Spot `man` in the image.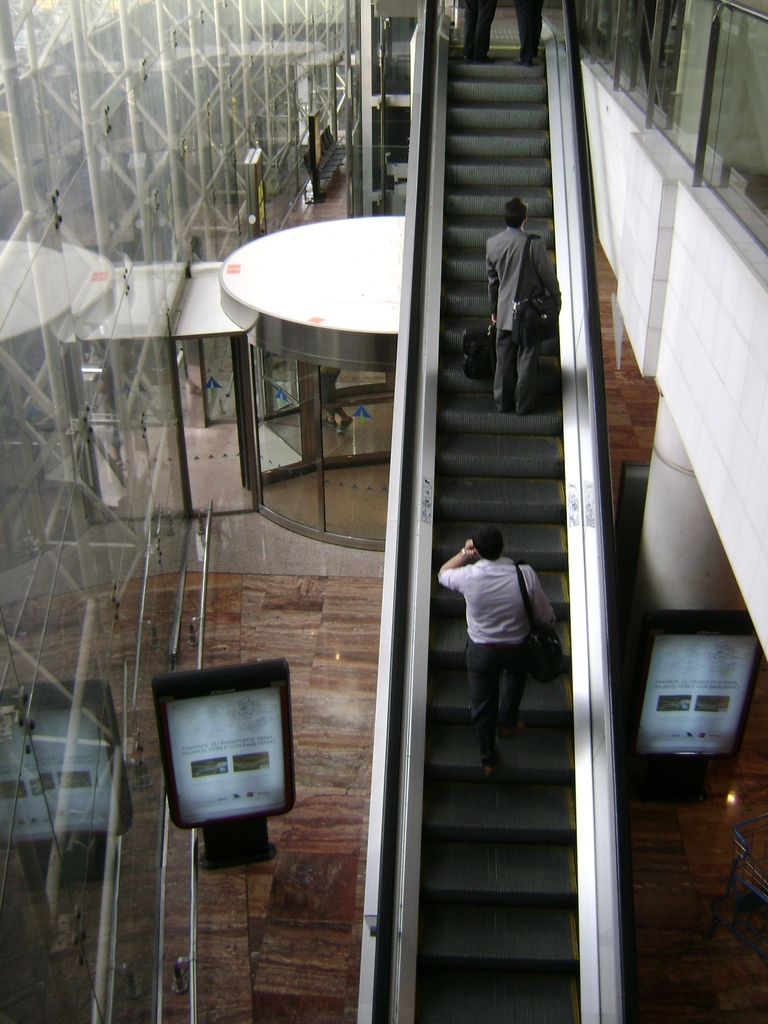
`man` found at l=486, t=195, r=565, b=417.
